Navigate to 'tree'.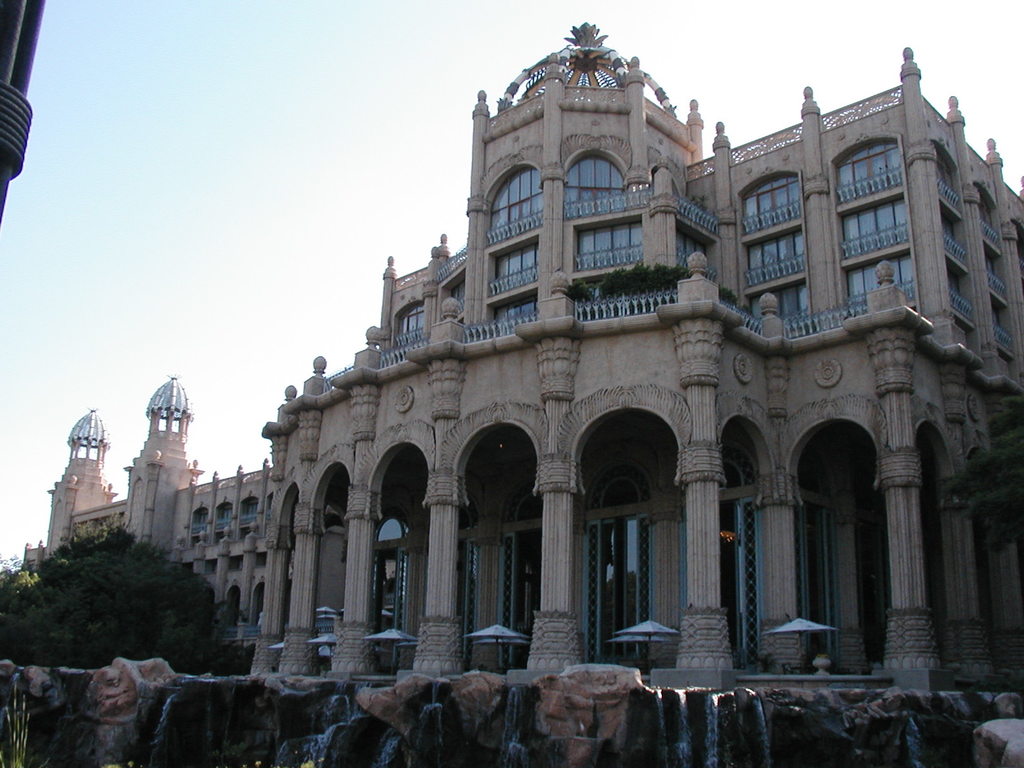
Navigation target: pyautogui.locateOnScreen(0, 512, 220, 672).
